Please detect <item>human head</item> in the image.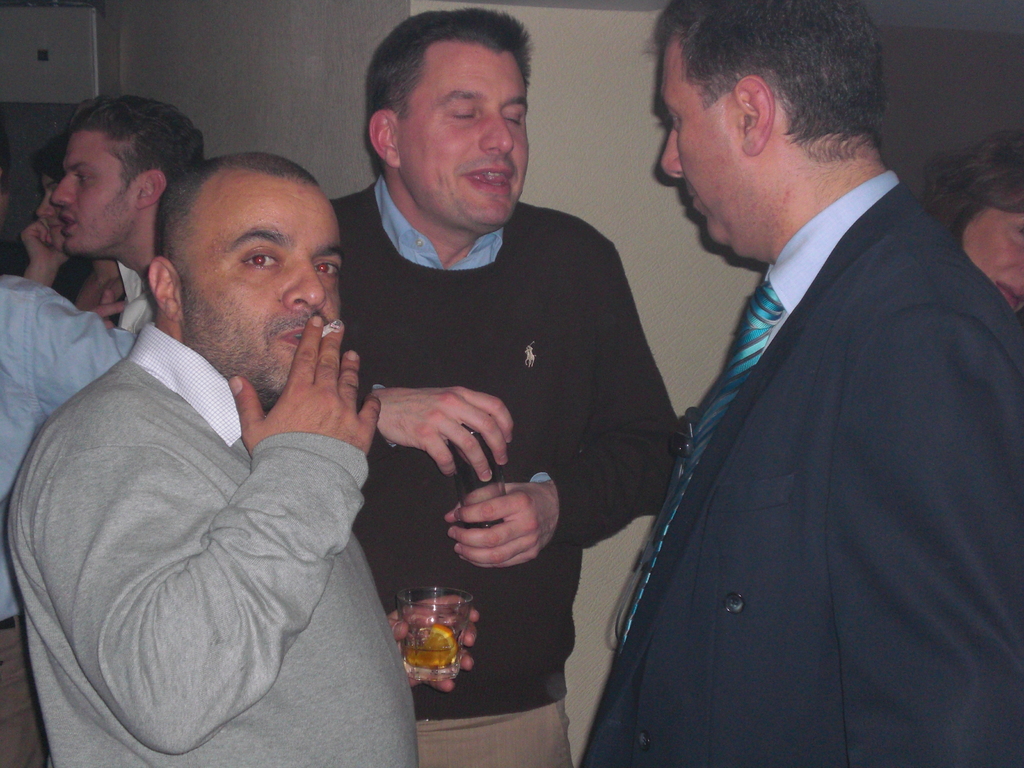
x1=922 y1=131 x2=1023 y2=311.
